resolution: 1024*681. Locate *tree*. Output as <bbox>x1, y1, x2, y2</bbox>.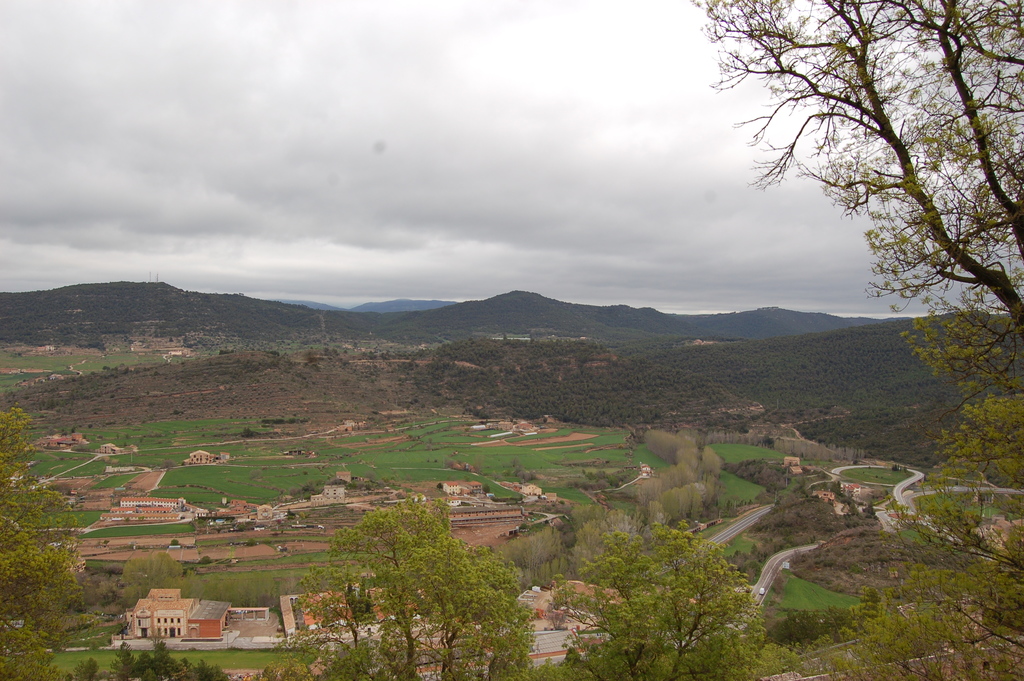
<bbox>609, 473, 619, 490</bbox>.
